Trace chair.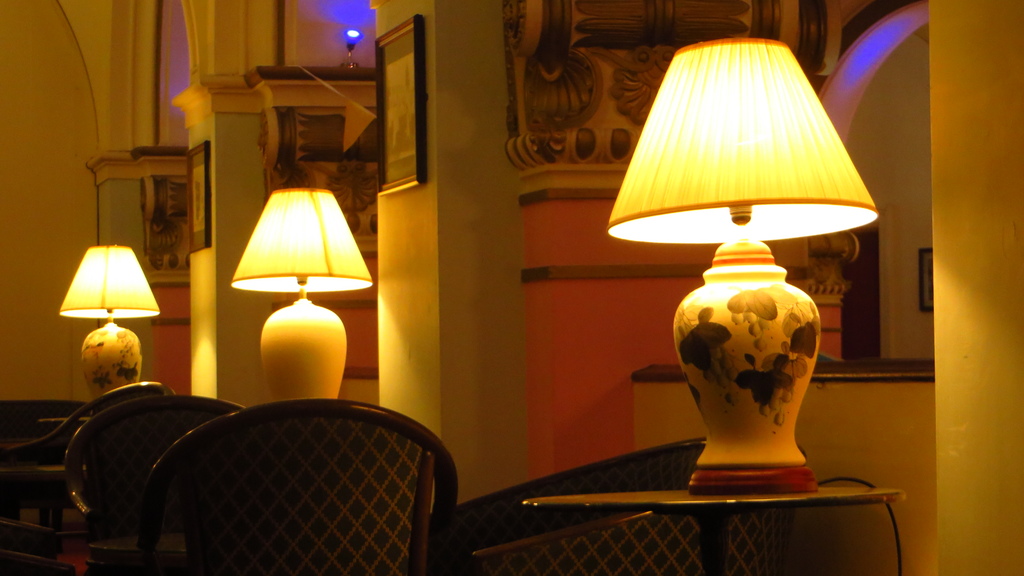
Traced to <box>1,380,173,504</box>.
